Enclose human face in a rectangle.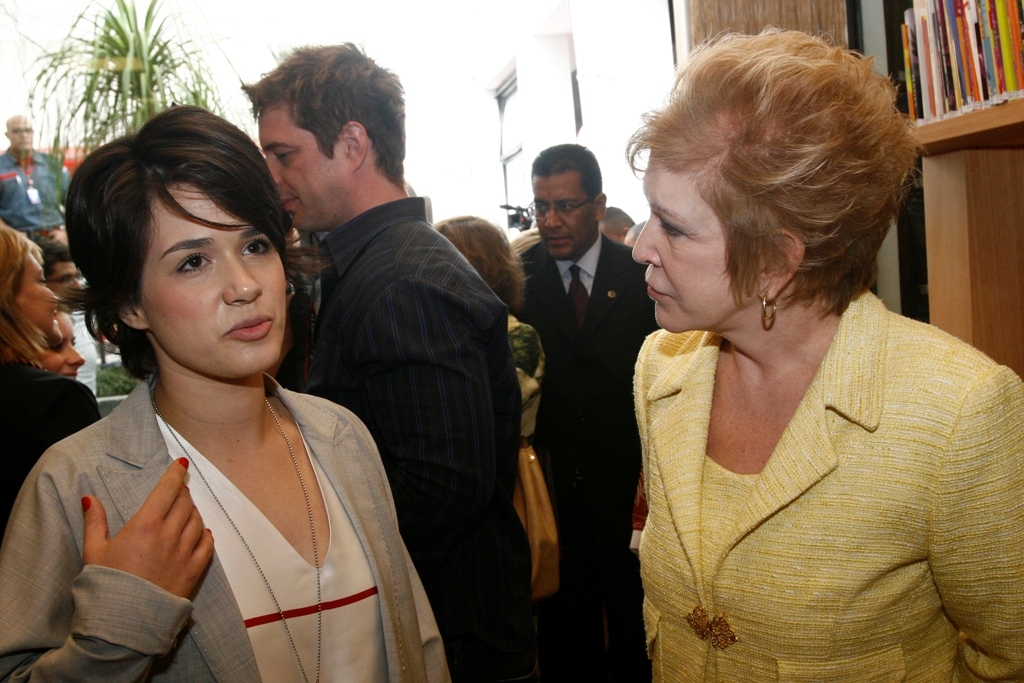
detection(632, 149, 758, 335).
